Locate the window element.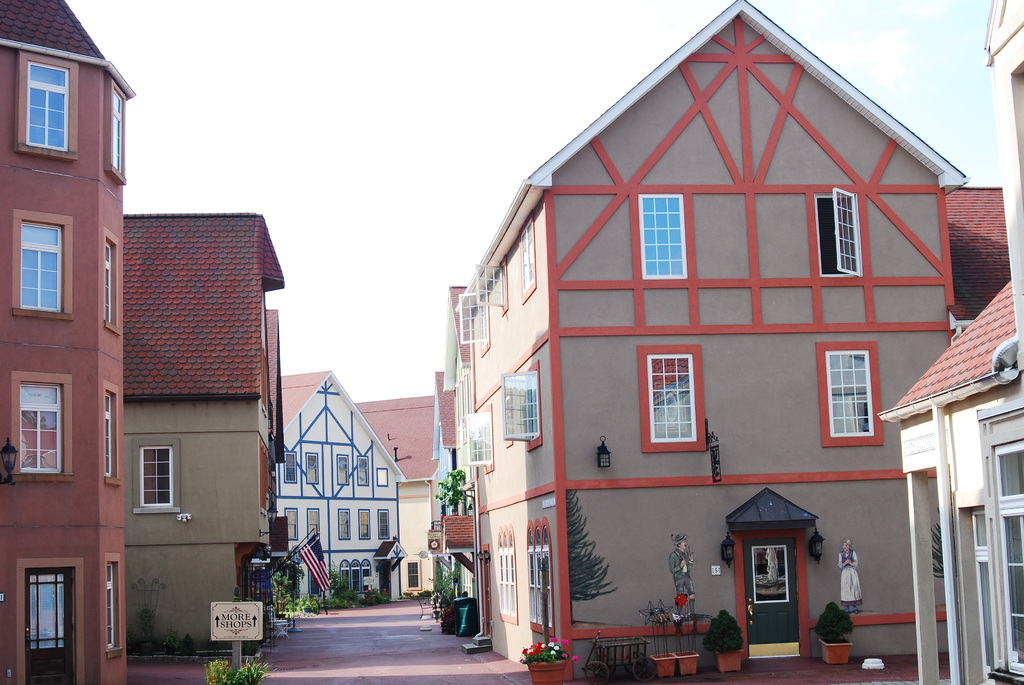
Element bbox: locate(643, 195, 678, 284).
